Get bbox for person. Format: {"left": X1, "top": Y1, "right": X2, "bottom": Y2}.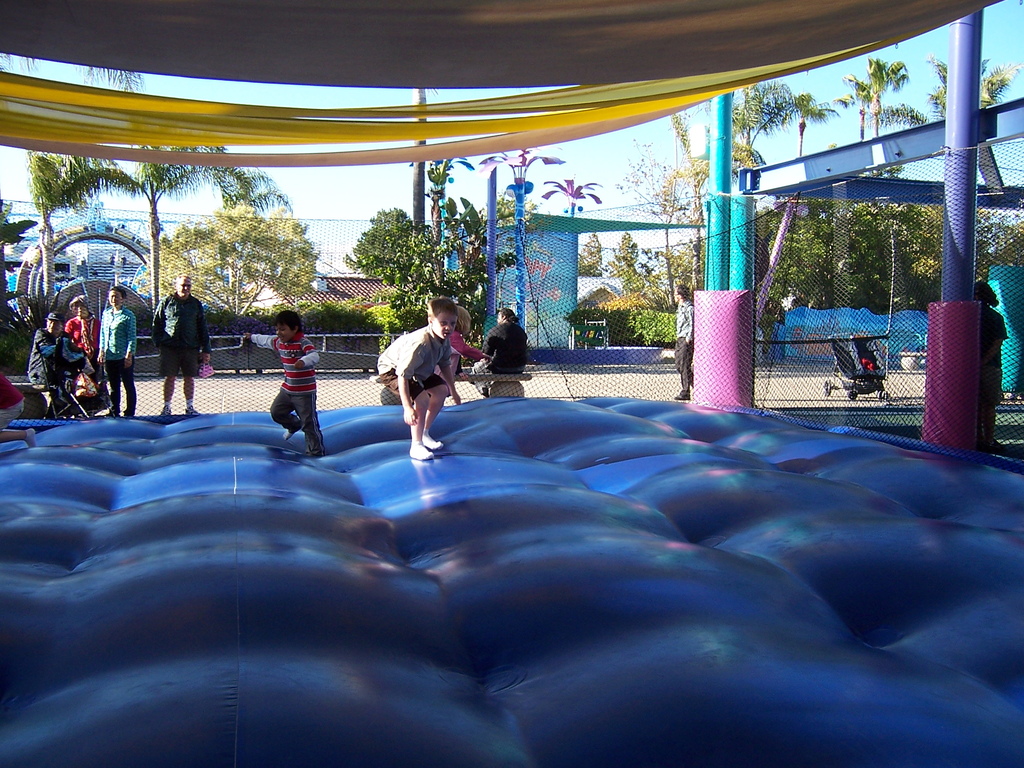
{"left": 375, "top": 294, "right": 463, "bottom": 463}.
